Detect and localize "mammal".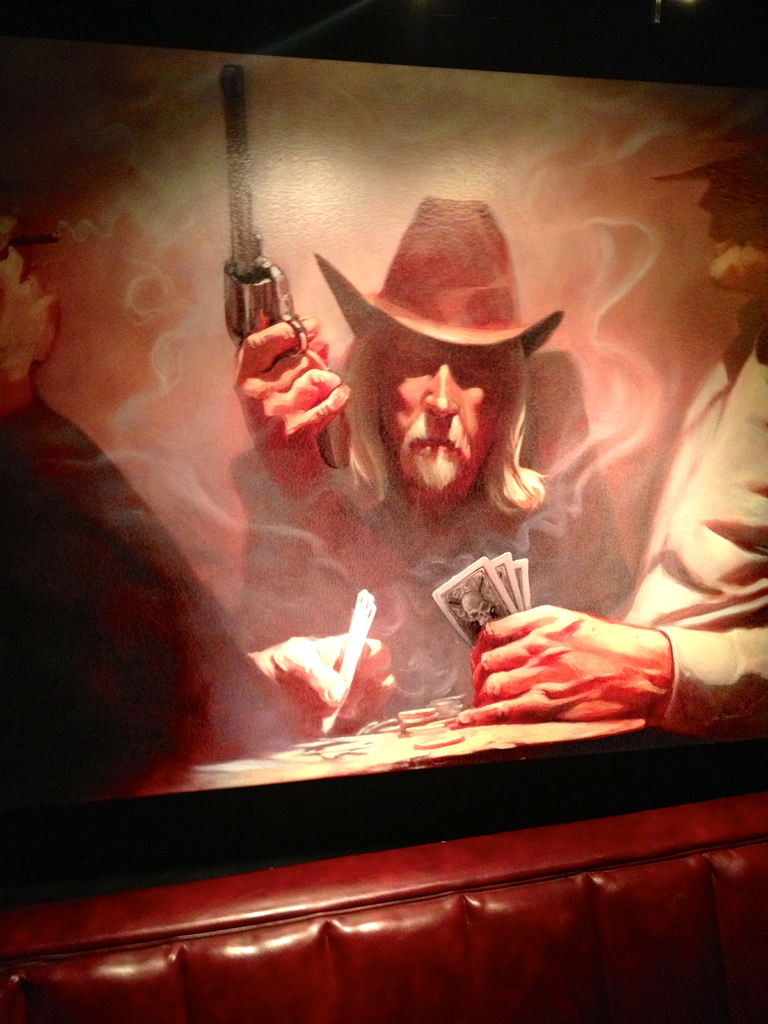
Localized at select_region(454, 106, 767, 743).
